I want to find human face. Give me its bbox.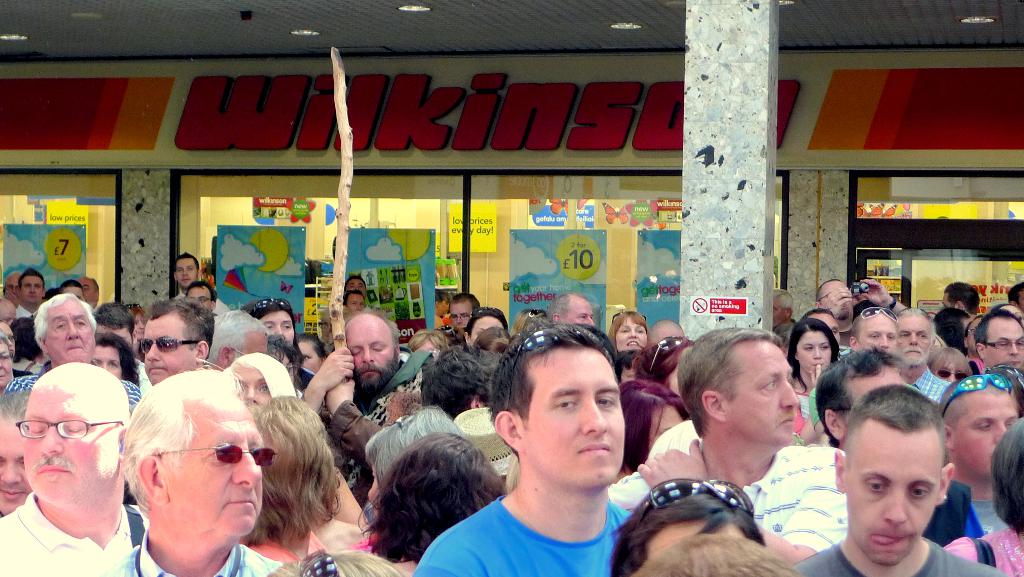
470 316 502 345.
